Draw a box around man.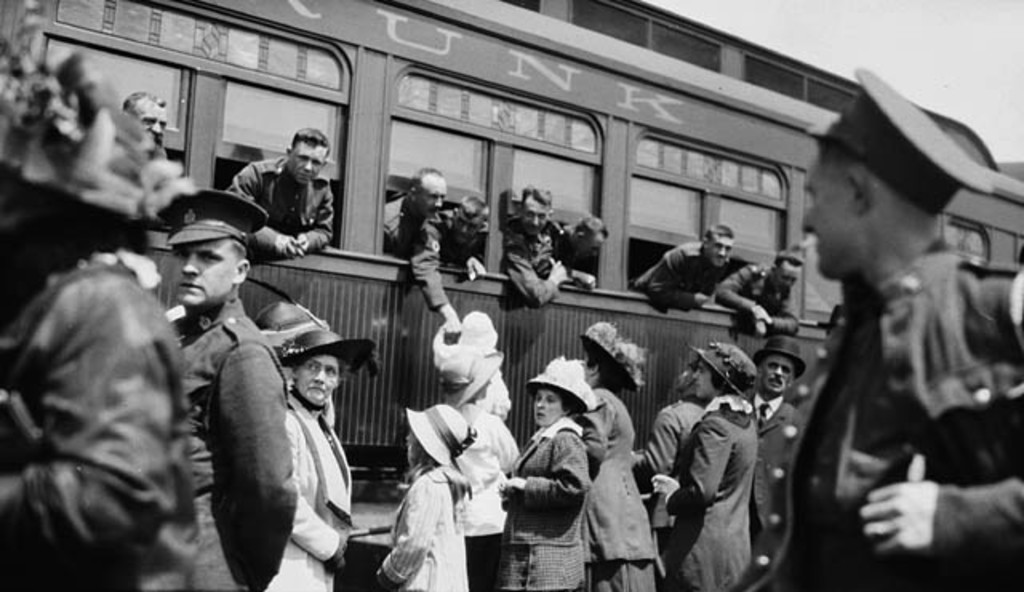
[x1=381, y1=170, x2=450, y2=336].
